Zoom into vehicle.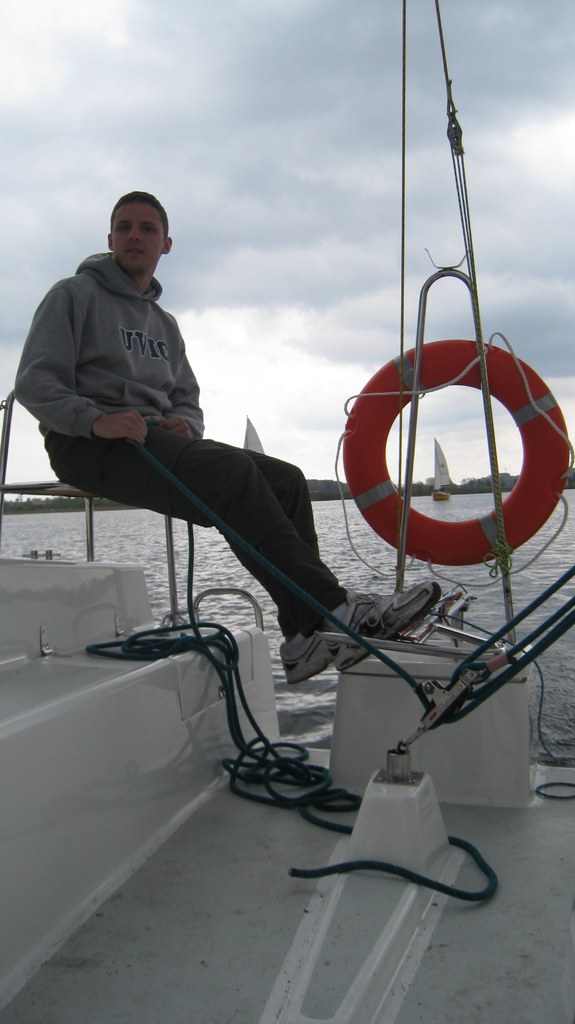
Zoom target: Rect(429, 438, 452, 504).
